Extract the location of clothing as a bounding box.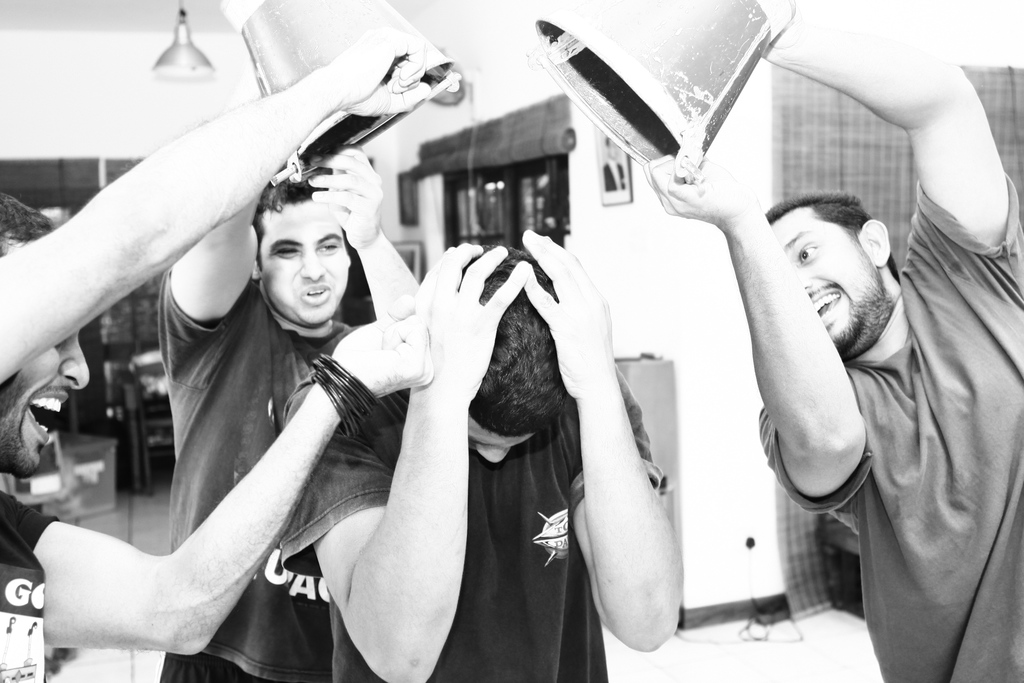
pyautogui.locateOnScreen(152, 267, 360, 682).
